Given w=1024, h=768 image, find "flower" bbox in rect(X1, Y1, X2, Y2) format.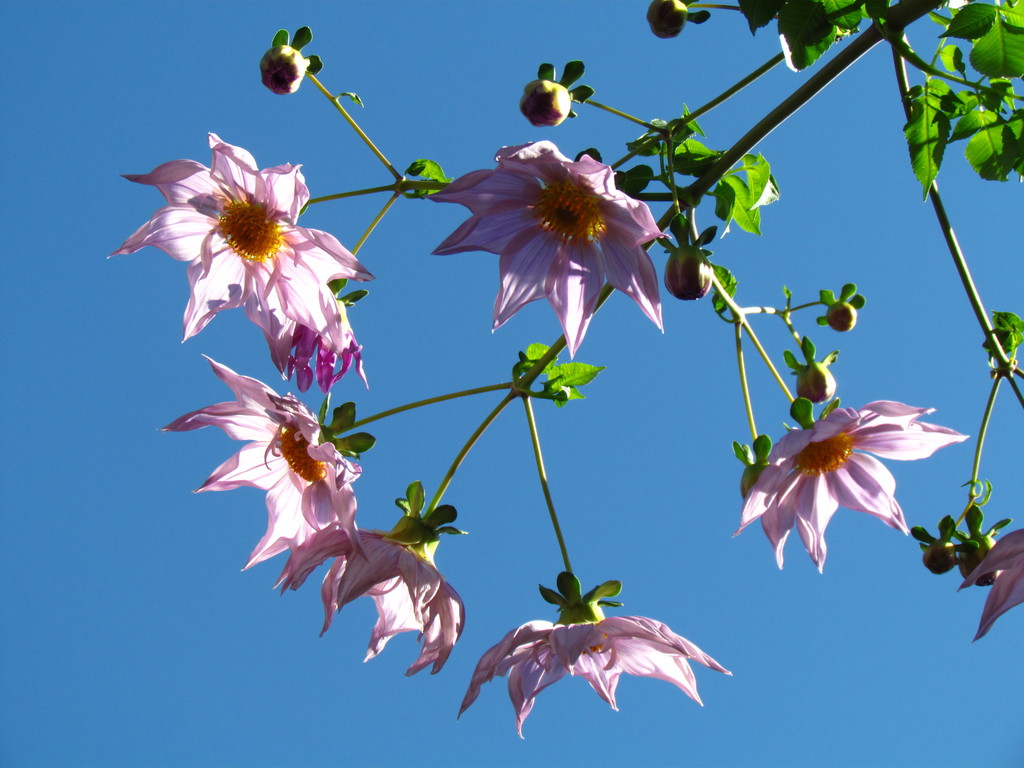
rect(285, 280, 372, 397).
